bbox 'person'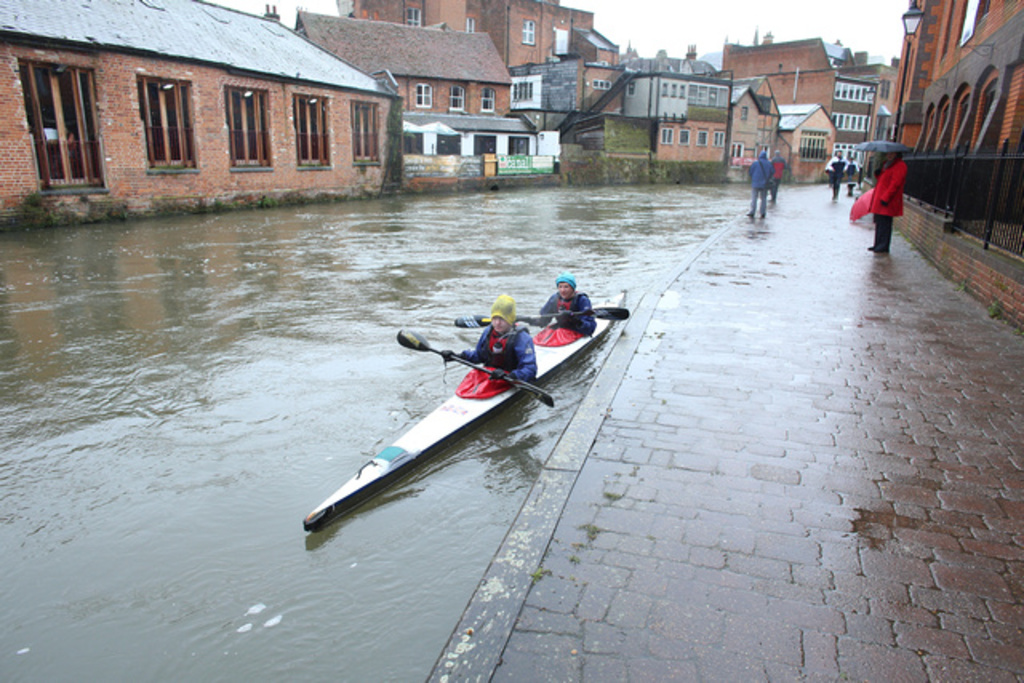
box=[451, 296, 538, 387]
